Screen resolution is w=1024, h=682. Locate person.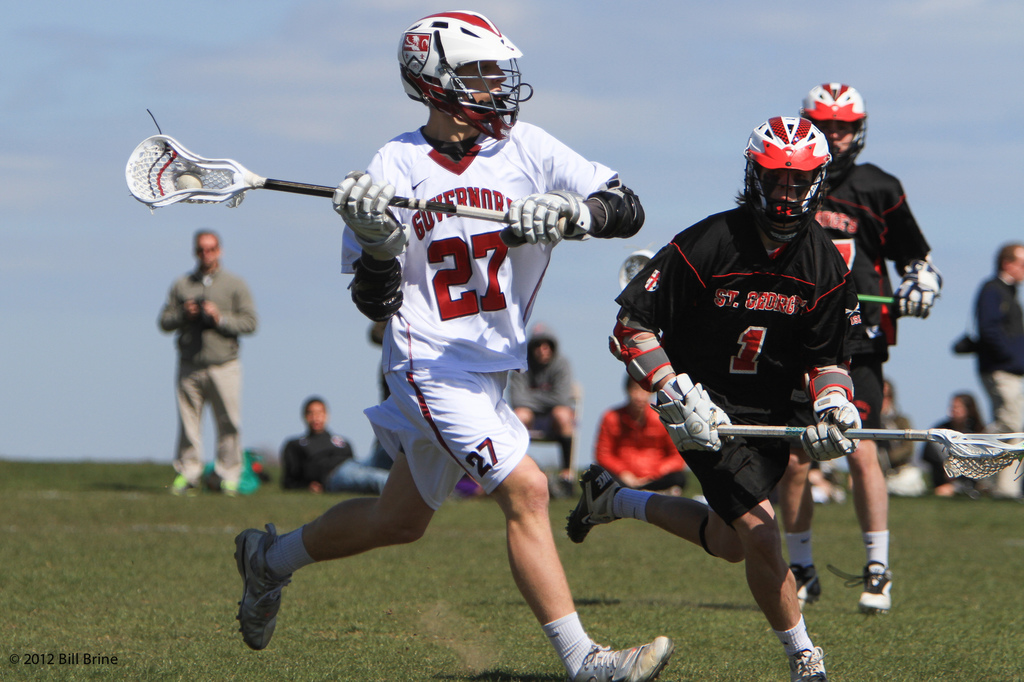
286 393 394 488.
